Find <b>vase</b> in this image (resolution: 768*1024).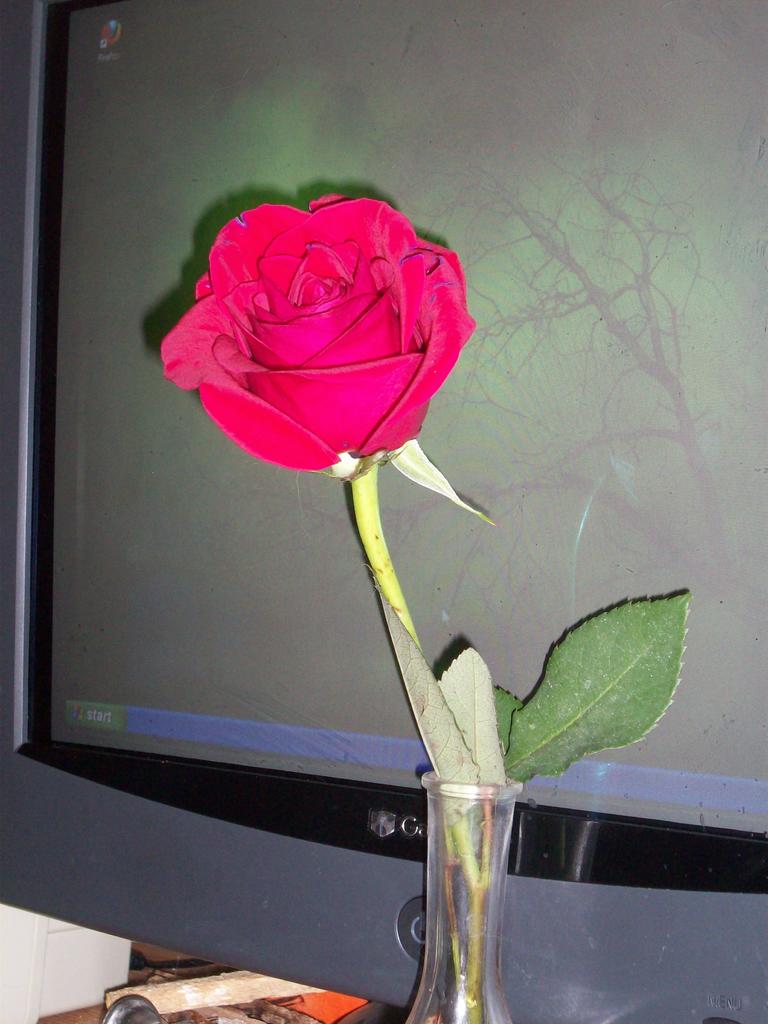
396, 767, 524, 1023.
